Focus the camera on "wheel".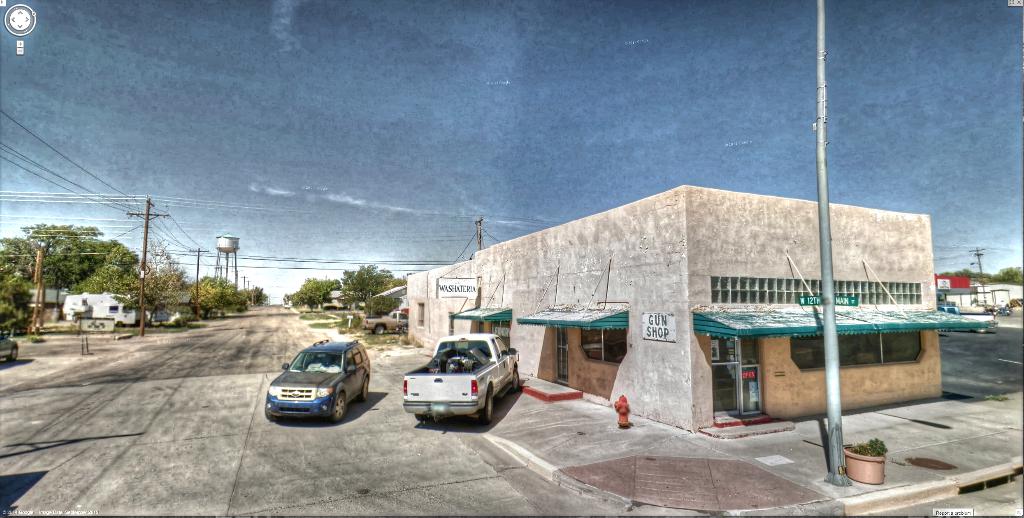
Focus region: 10,348,17,362.
